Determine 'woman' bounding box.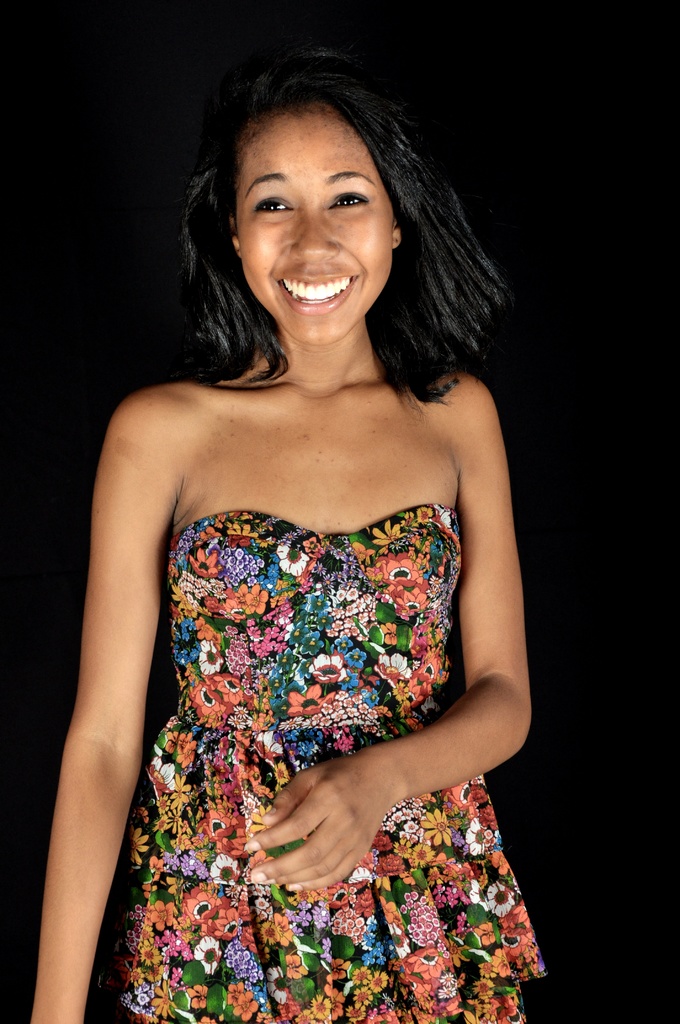
Determined: region(17, 9, 569, 1023).
